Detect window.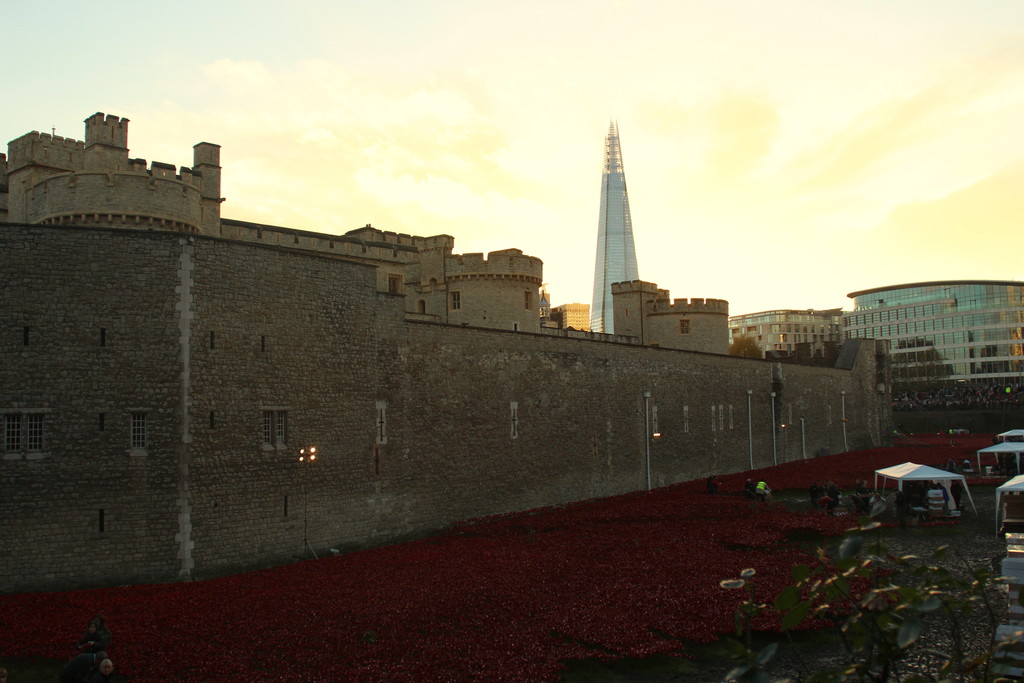
Detected at pyautogui.locateOnScreen(416, 298, 426, 314).
